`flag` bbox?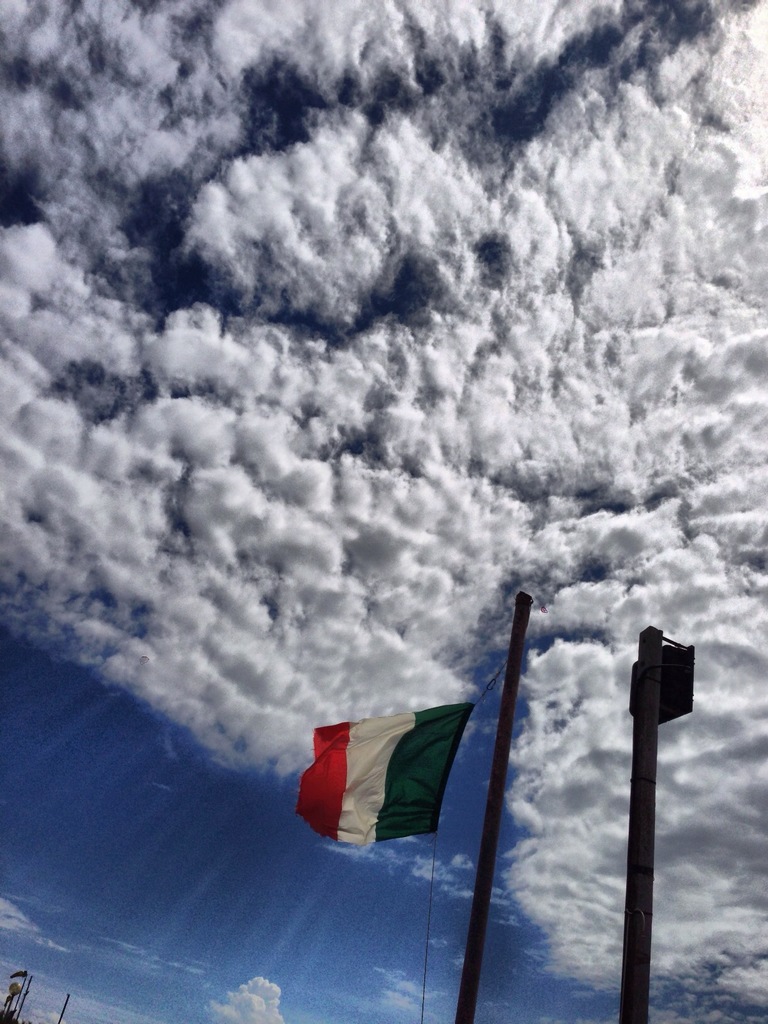
<bbox>292, 705, 472, 855</bbox>
